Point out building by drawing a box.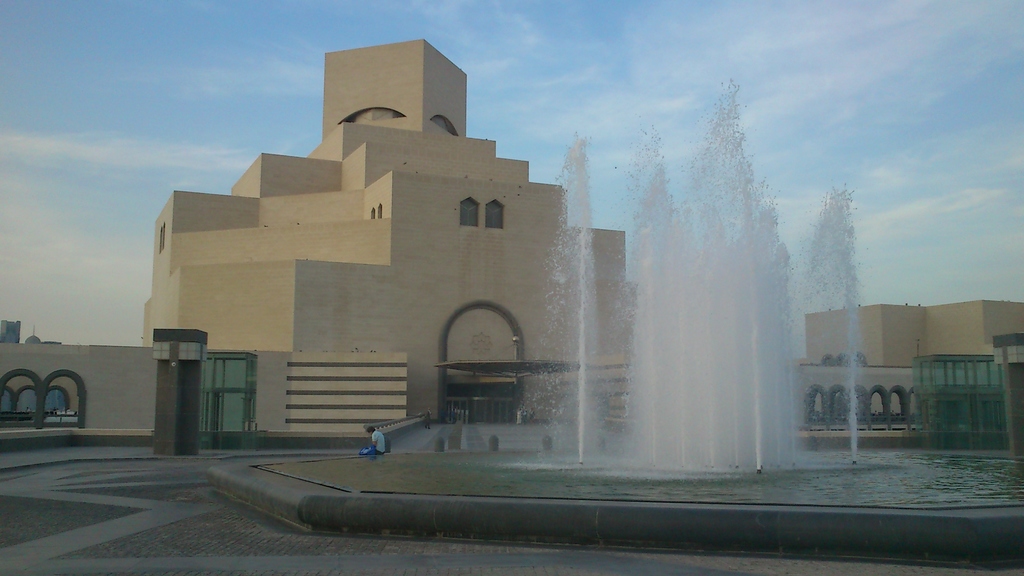
0/319/20/344.
